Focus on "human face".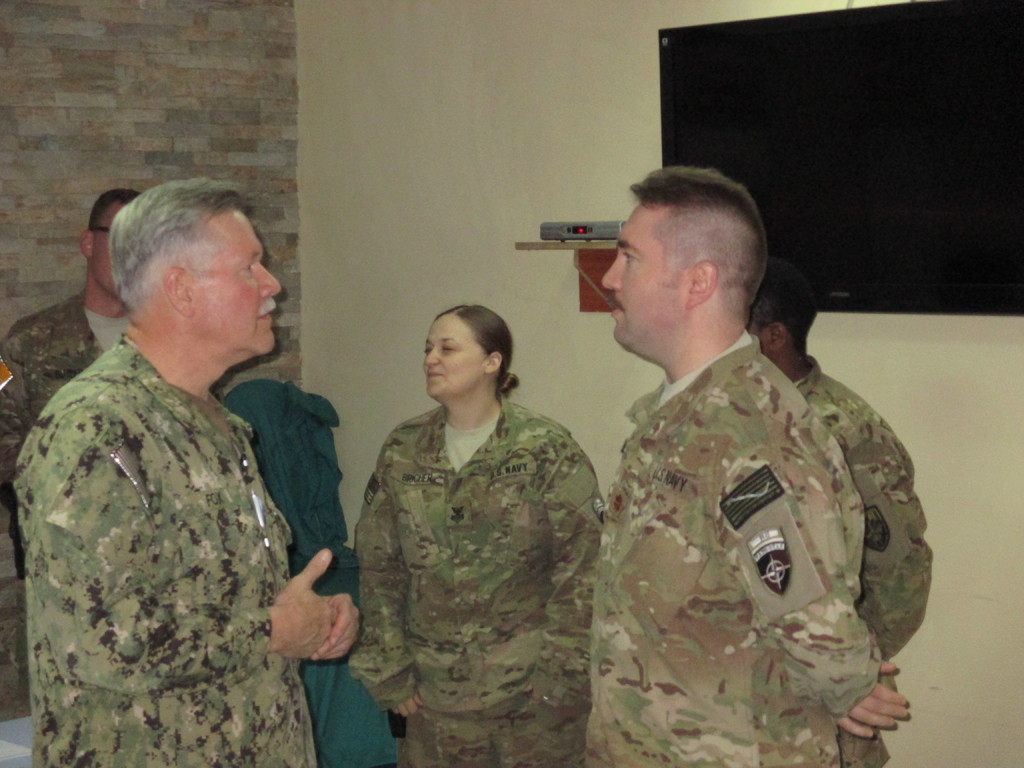
Focused at BBox(419, 317, 486, 404).
